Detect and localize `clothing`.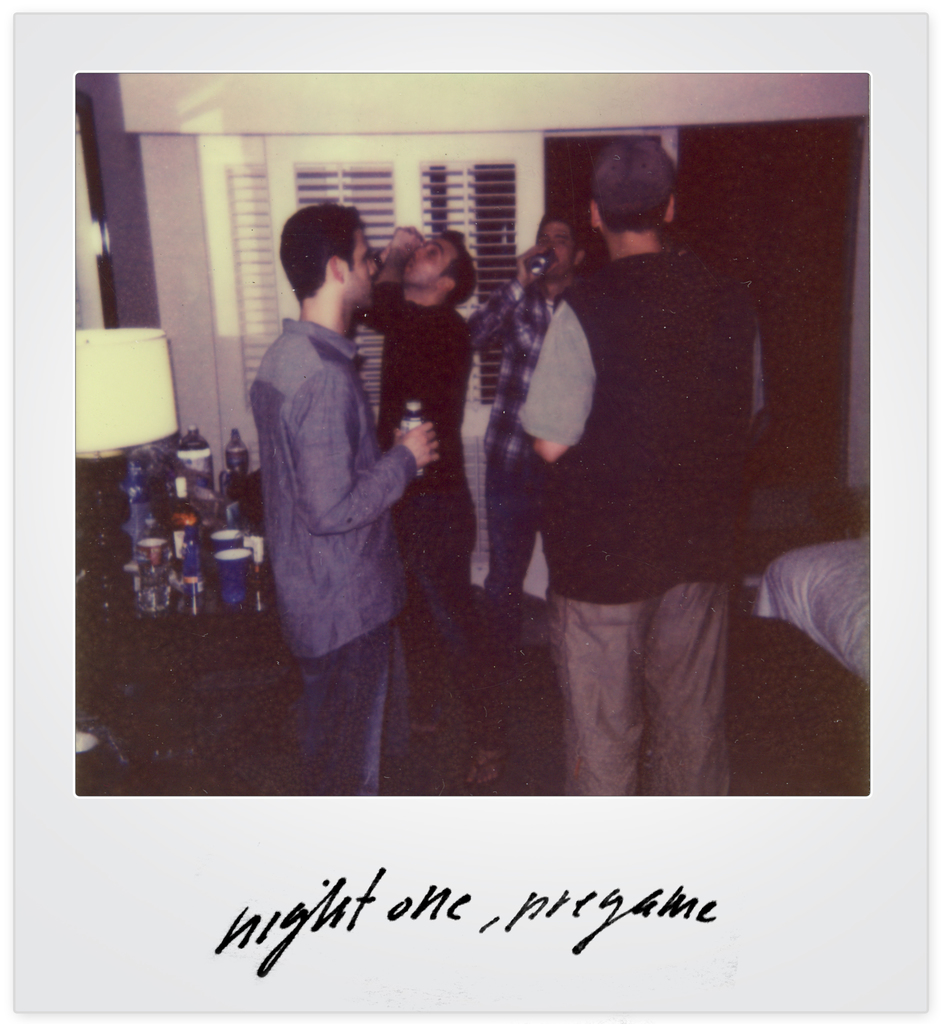
Localized at [left=453, top=258, right=585, bottom=655].
